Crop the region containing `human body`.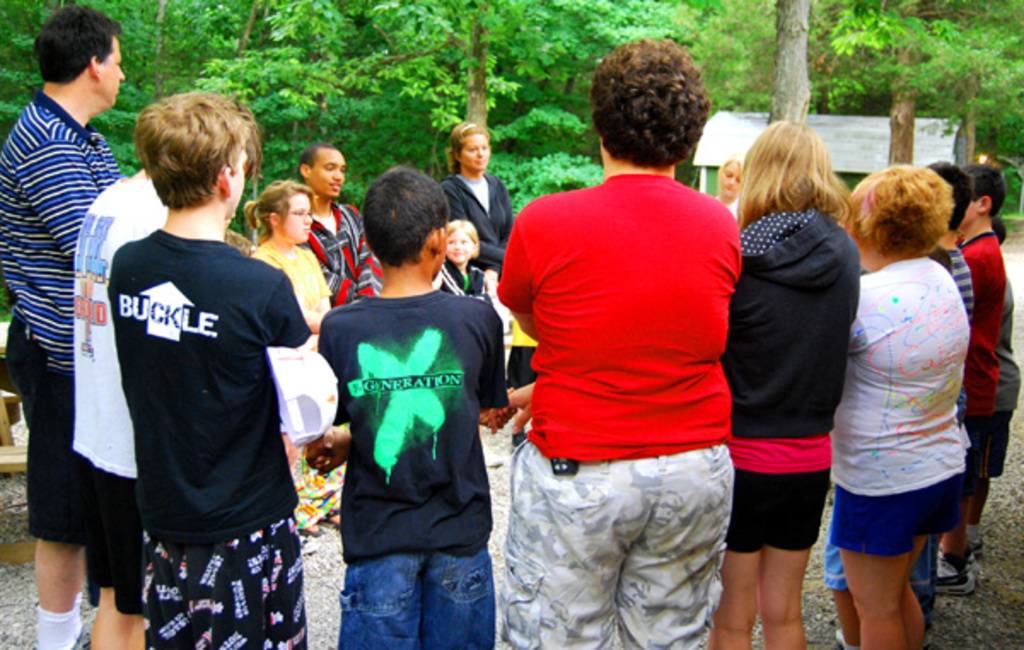
Crop region: (440, 217, 485, 287).
